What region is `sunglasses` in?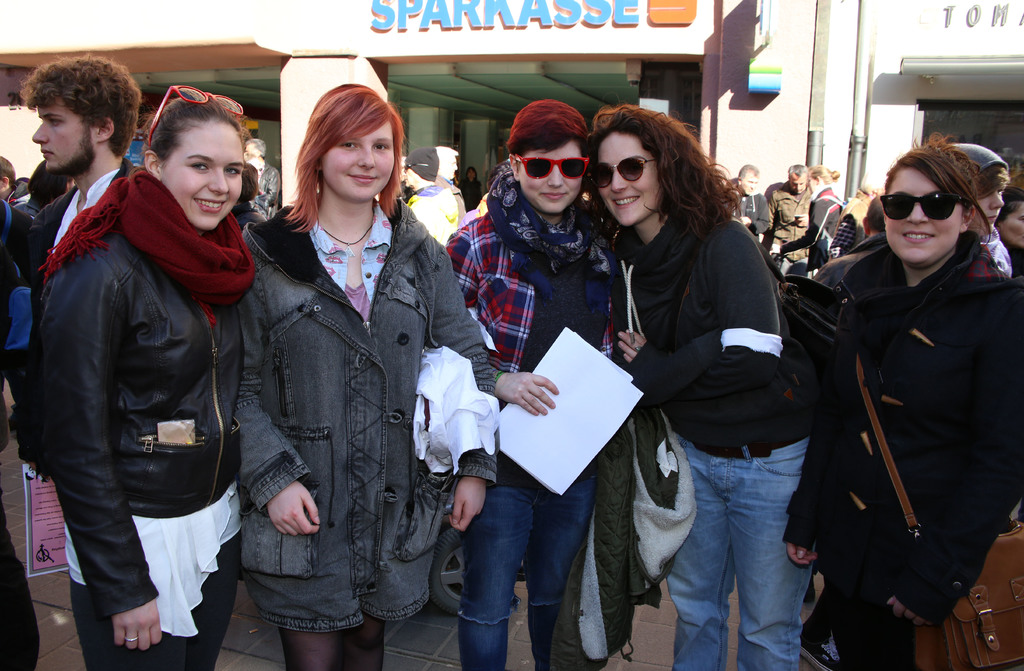
l=877, t=193, r=973, b=222.
